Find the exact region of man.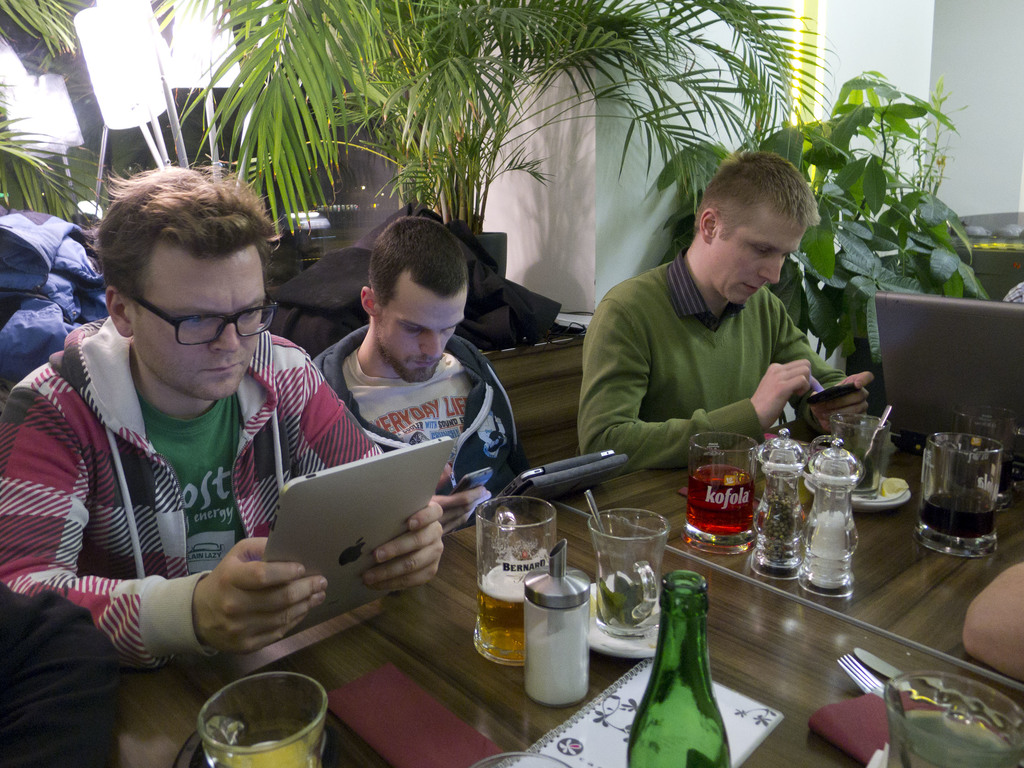
Exact region: 561/156/879/466.
